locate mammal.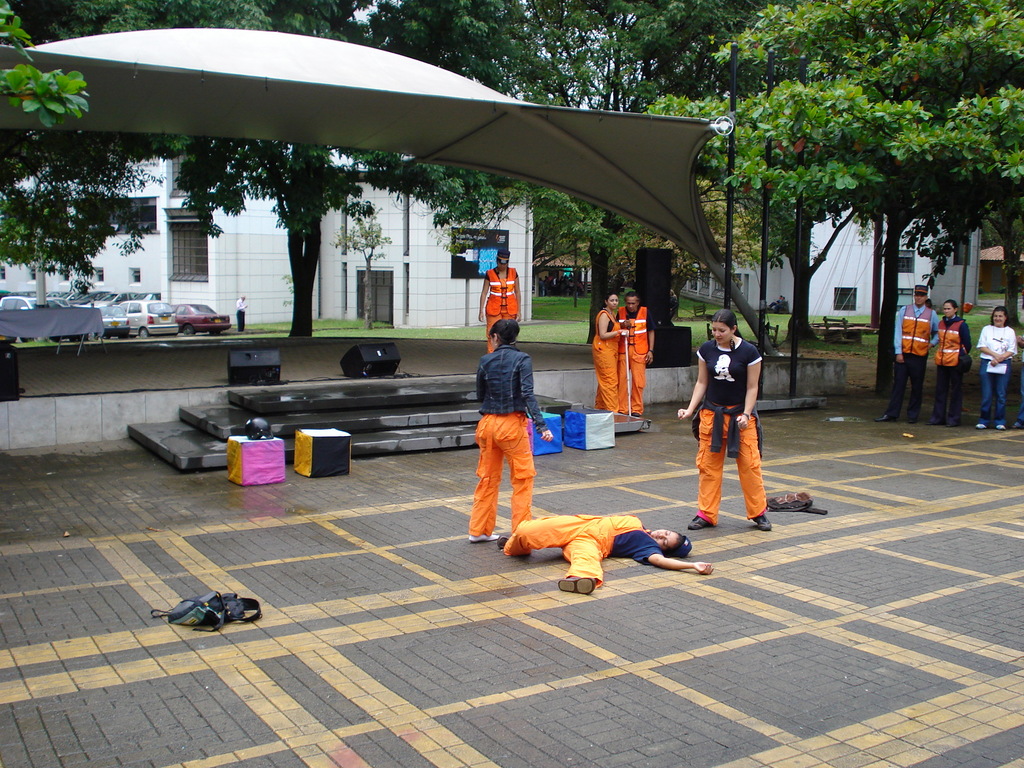
Bounding box: [872,284,941,420].
